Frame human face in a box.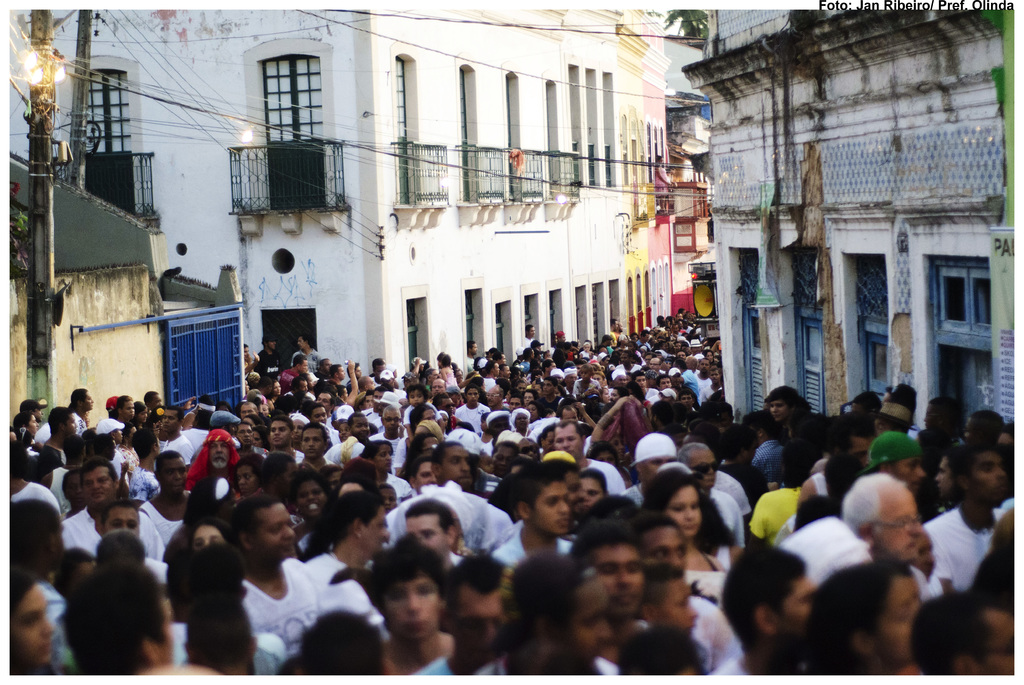
bbox=[893, 448, 920, 489].
